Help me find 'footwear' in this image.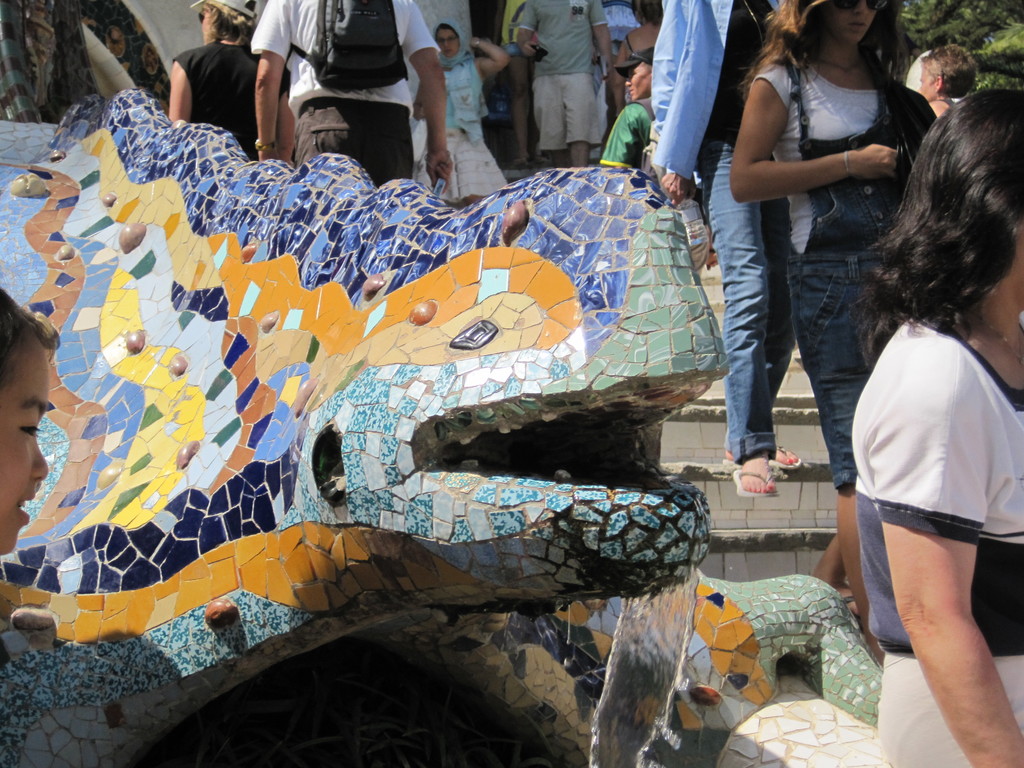
Found it: 733, 468, 781, 498.
